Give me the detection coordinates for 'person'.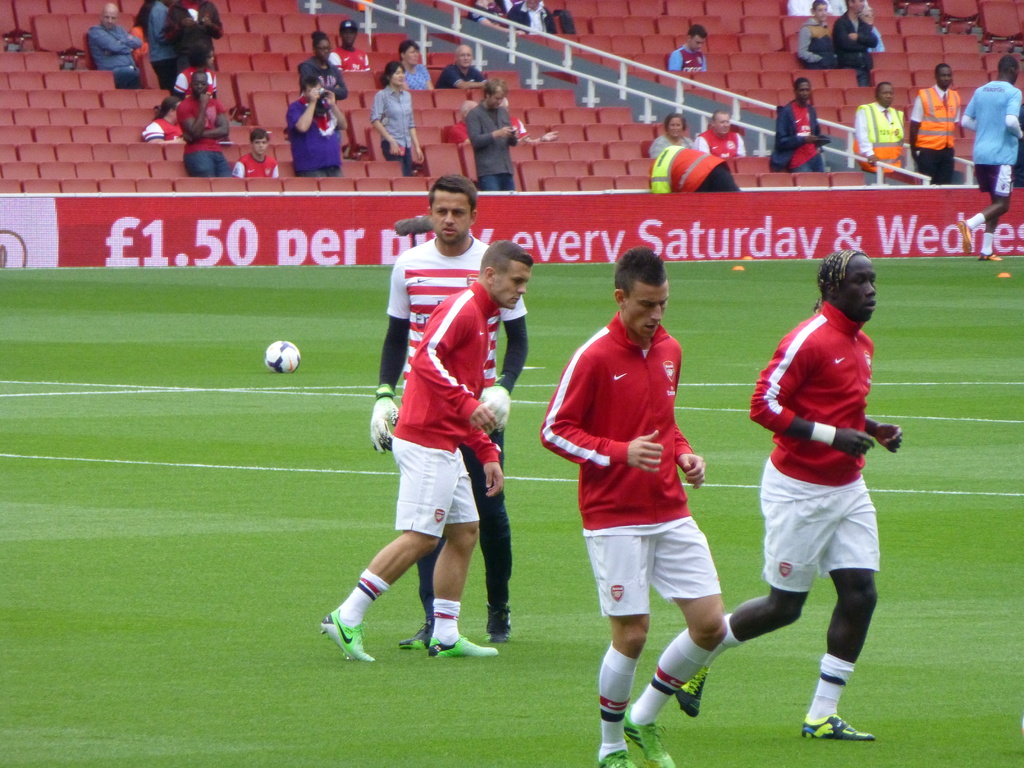
detection(366, 54, 445, 179).
